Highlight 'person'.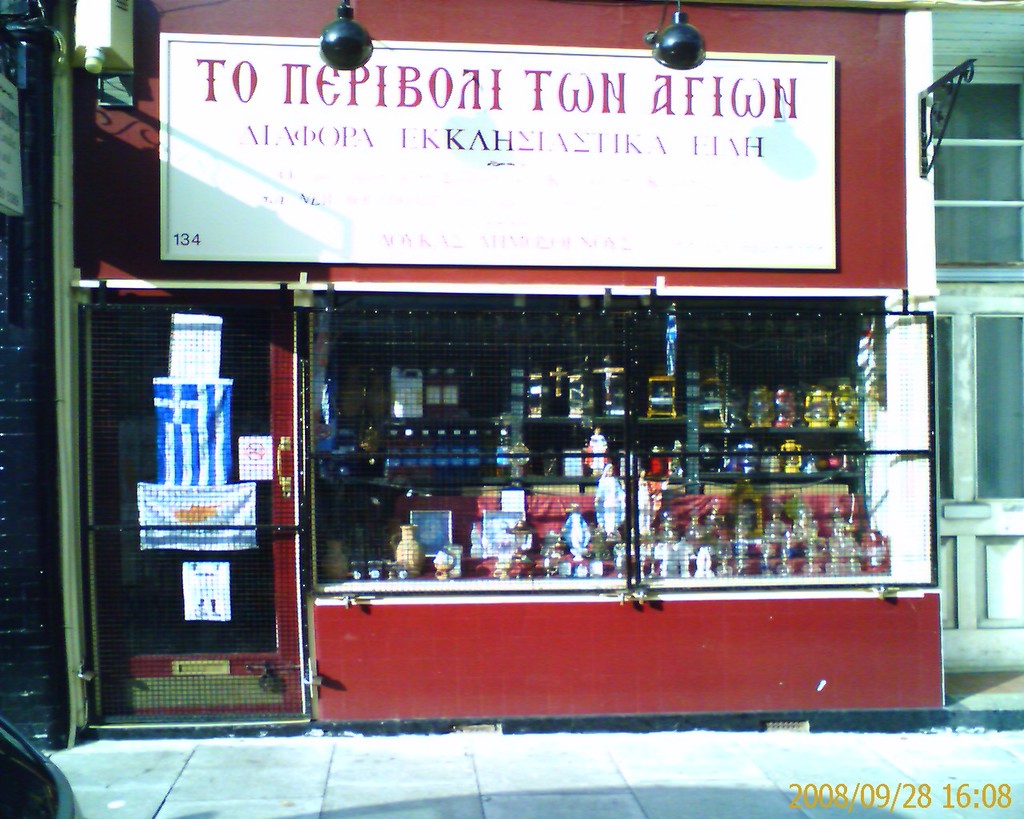
Highlighted region: Rect(638, 469, 653, 537).
